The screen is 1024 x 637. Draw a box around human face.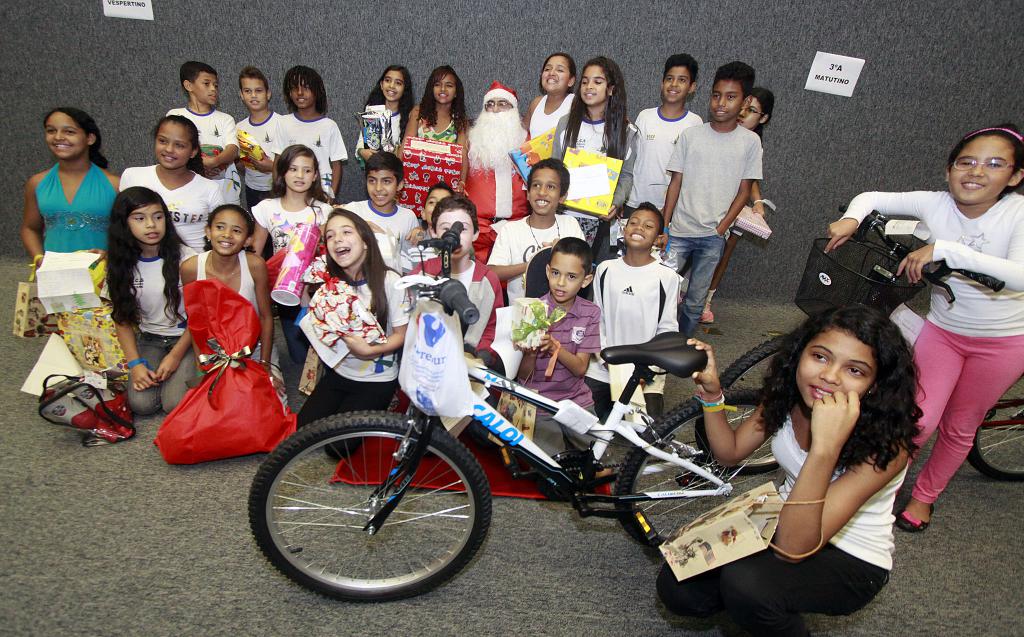
<bbox>950, 131, 1016, 204</bbox>.
